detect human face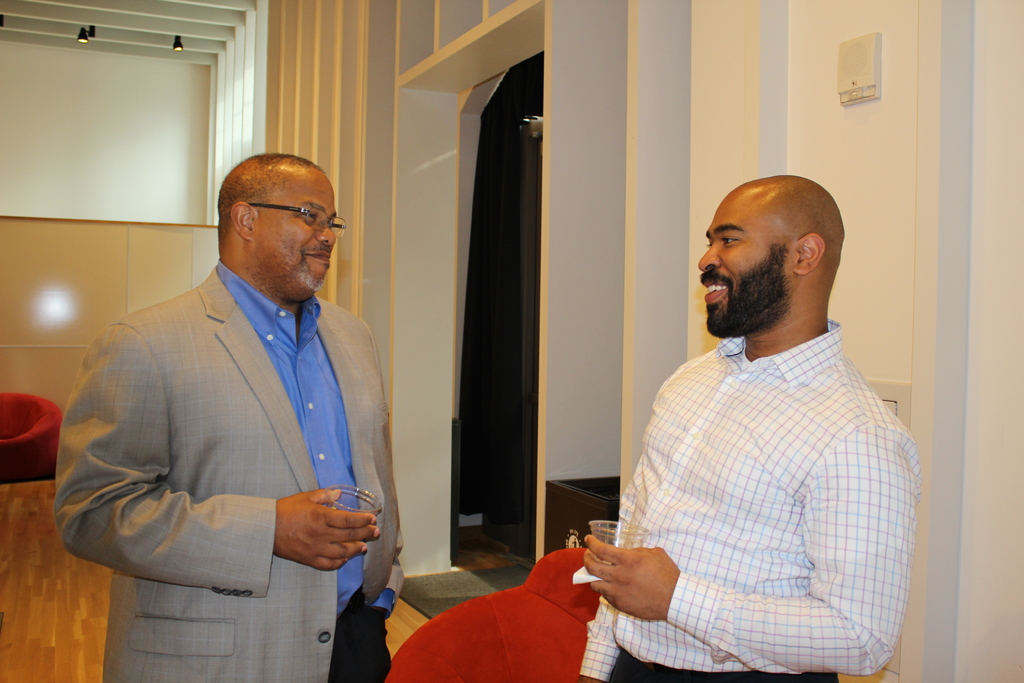
<bbox>693, 196, 790, 338</bbox>
